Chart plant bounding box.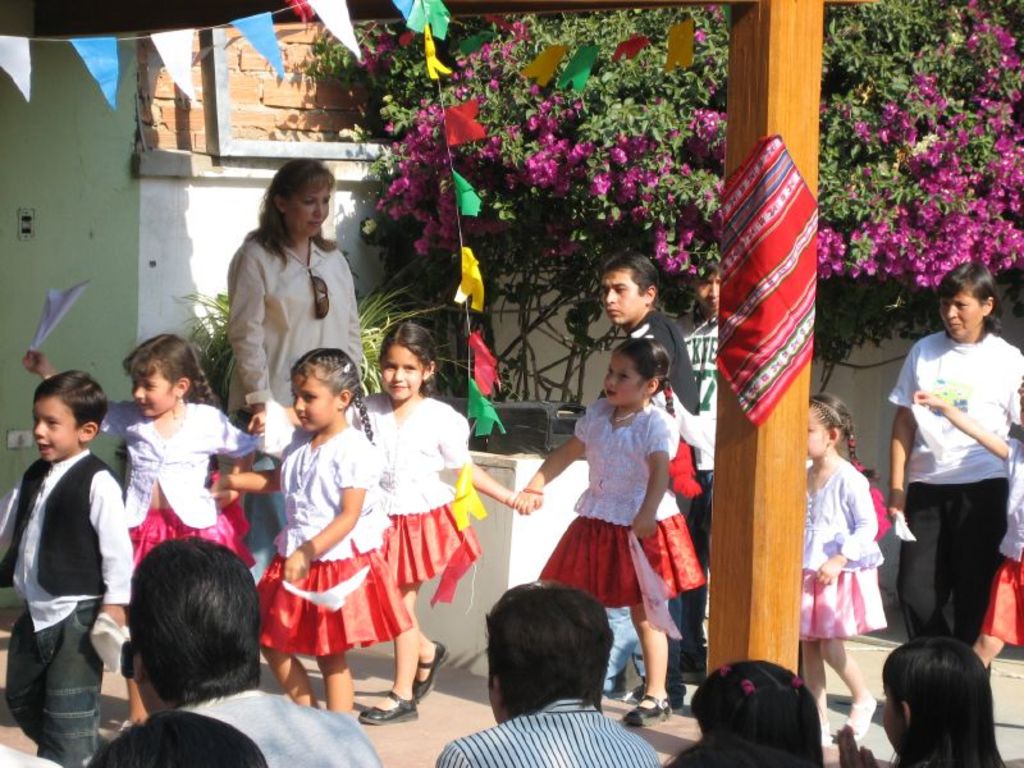
Charted: (left=166, top=260, right=462, bottom=416).
